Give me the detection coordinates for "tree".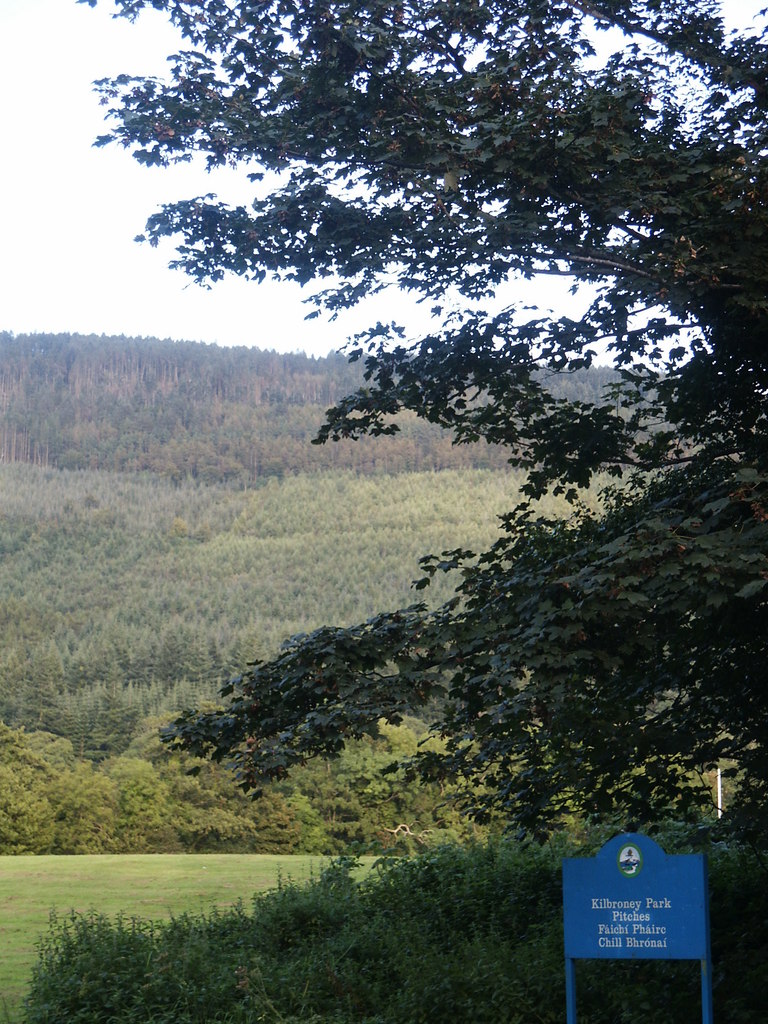
Rect(124, 709, 331, 851).
